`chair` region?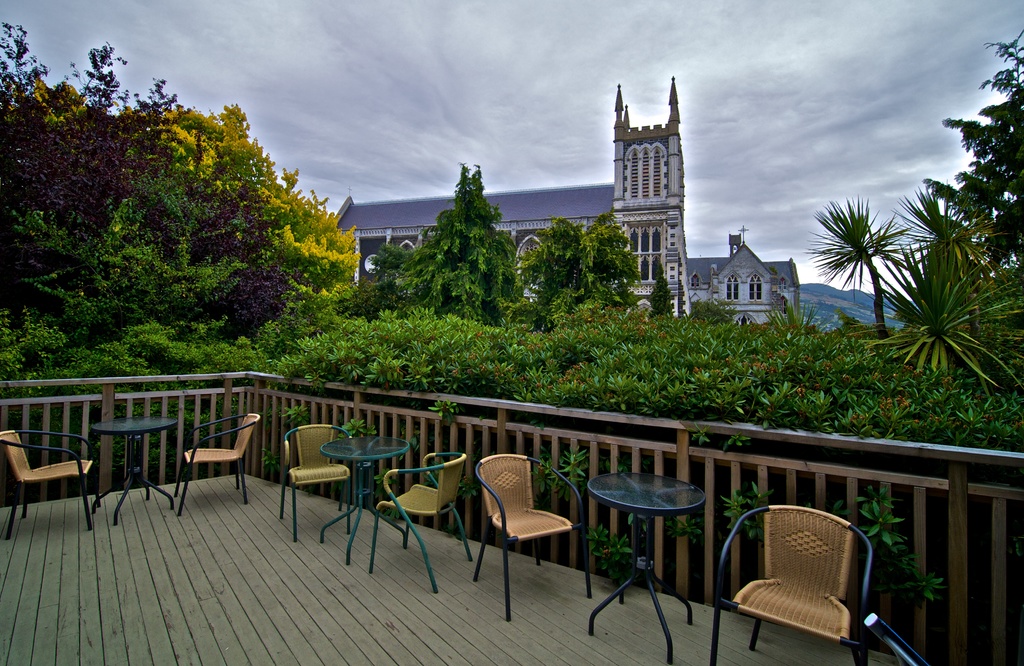
(x1=711, y1=502, x2=870, y2=665)
